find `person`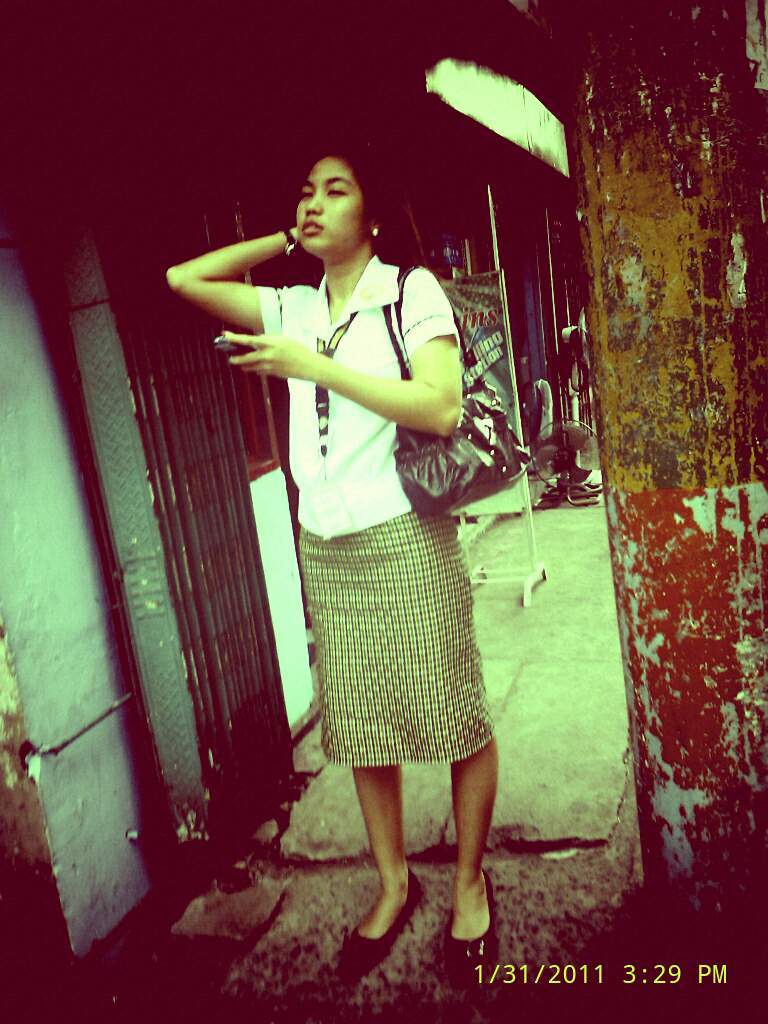
bbox=[187, 133, 511, 969]
